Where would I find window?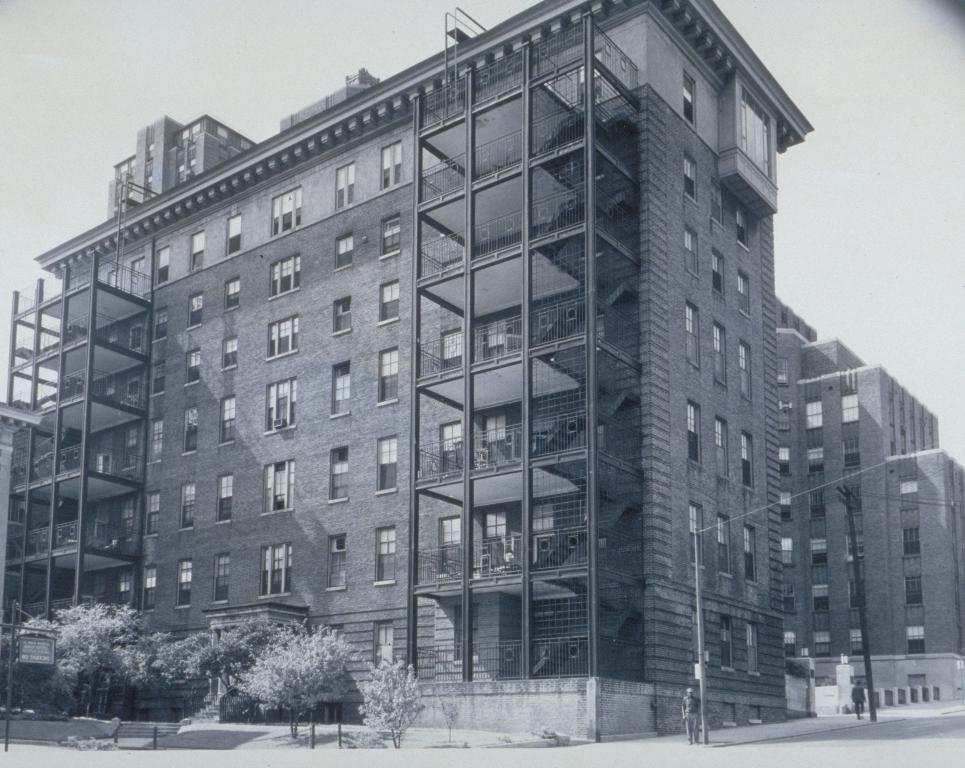
At region(903, 532, 922, 558).
